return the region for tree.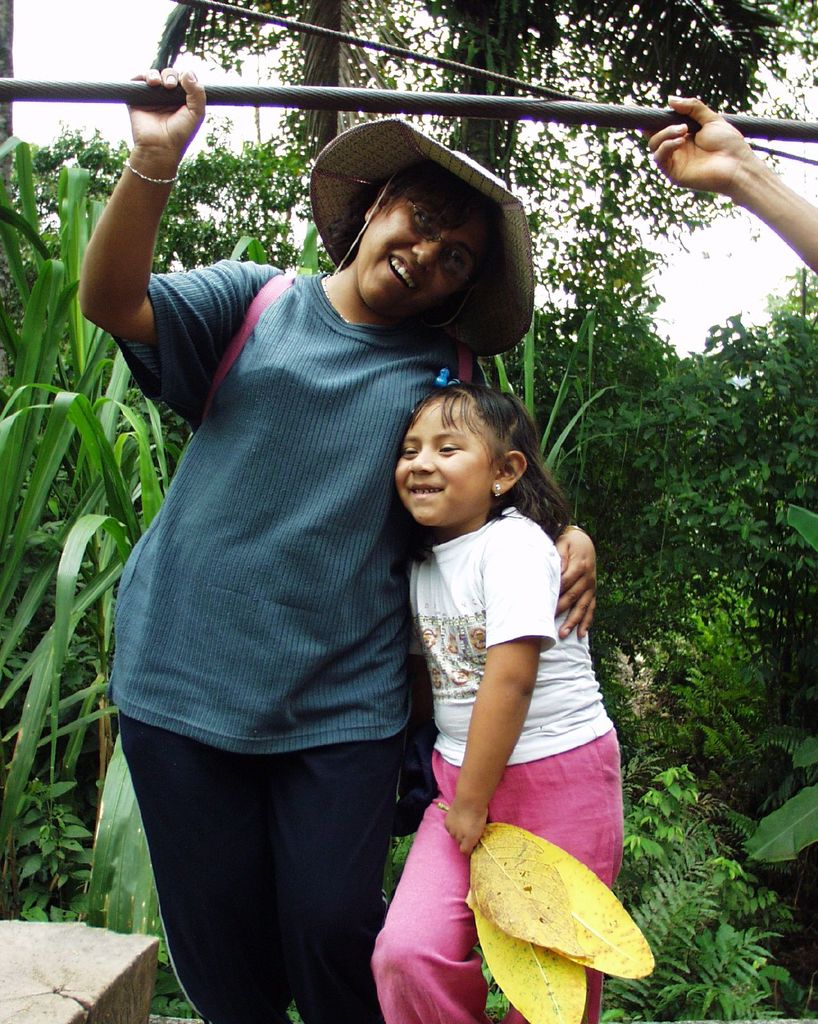
145/0/426/155.
